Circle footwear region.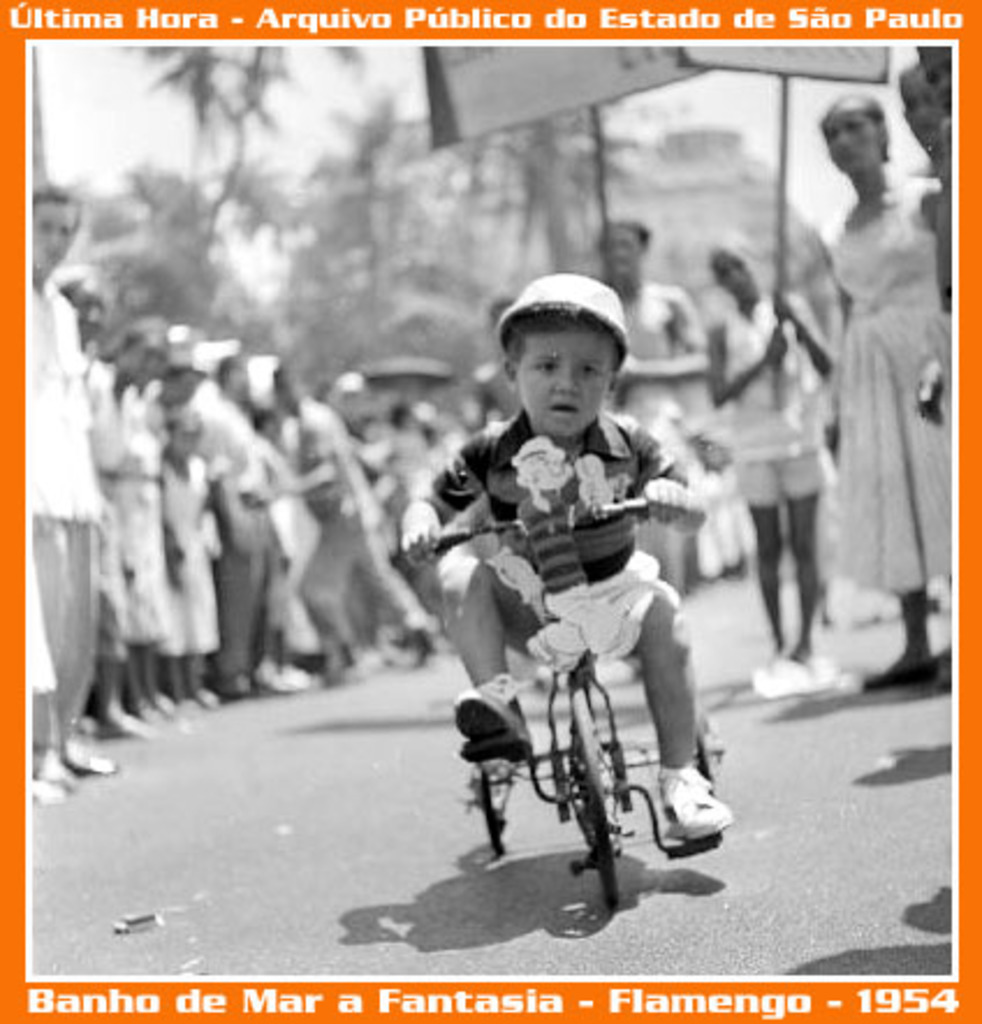
Region: left=21, top=746, right=74, bottom=806.
